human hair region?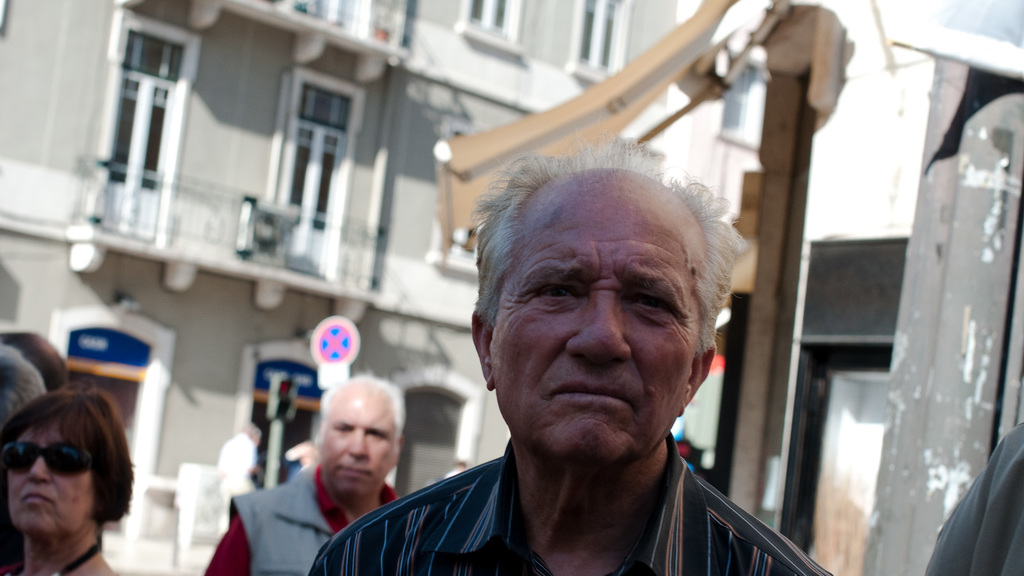
bbox(477, 148, 719, 349)
